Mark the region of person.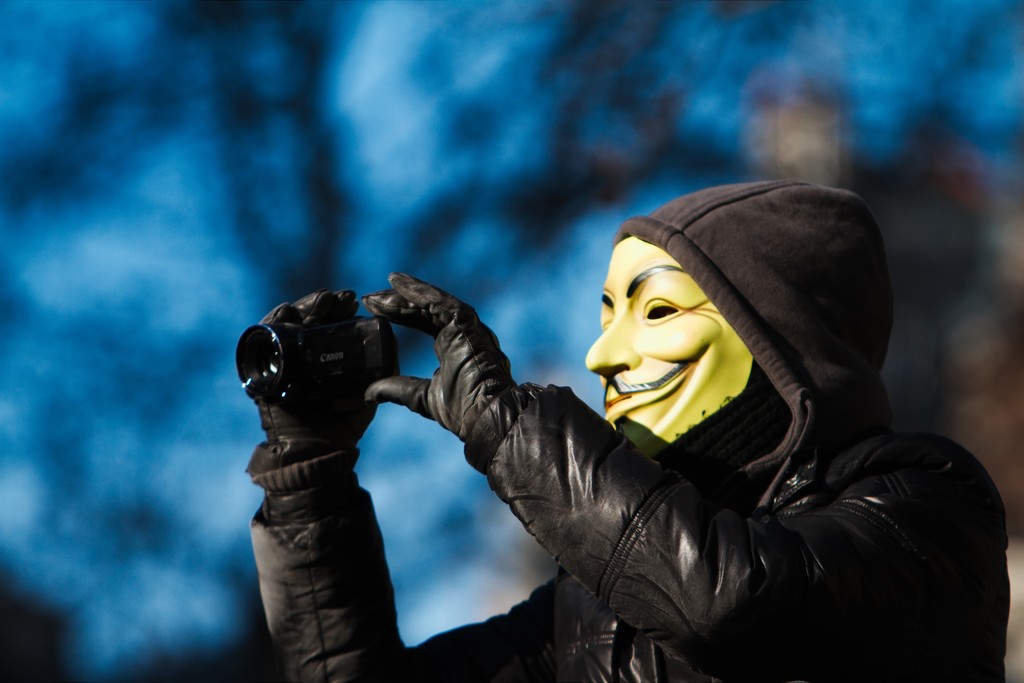
Region: box=[264, 195, 971, 677].
